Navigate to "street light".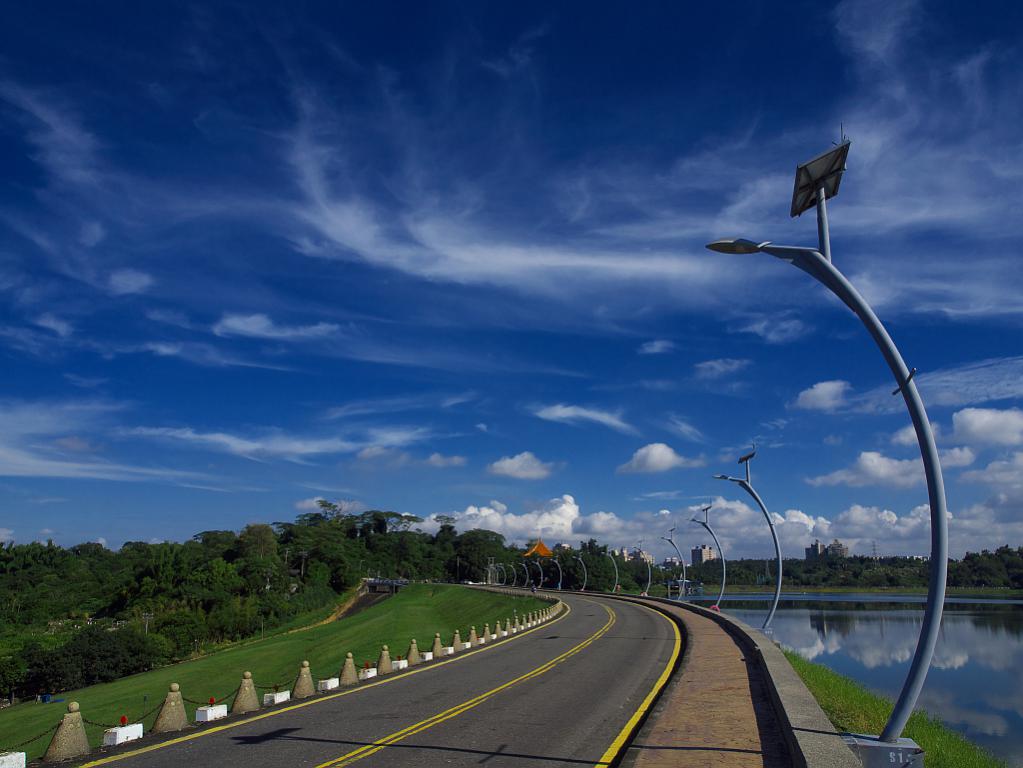
Navigation target: box(602, 545, 625, 590).
